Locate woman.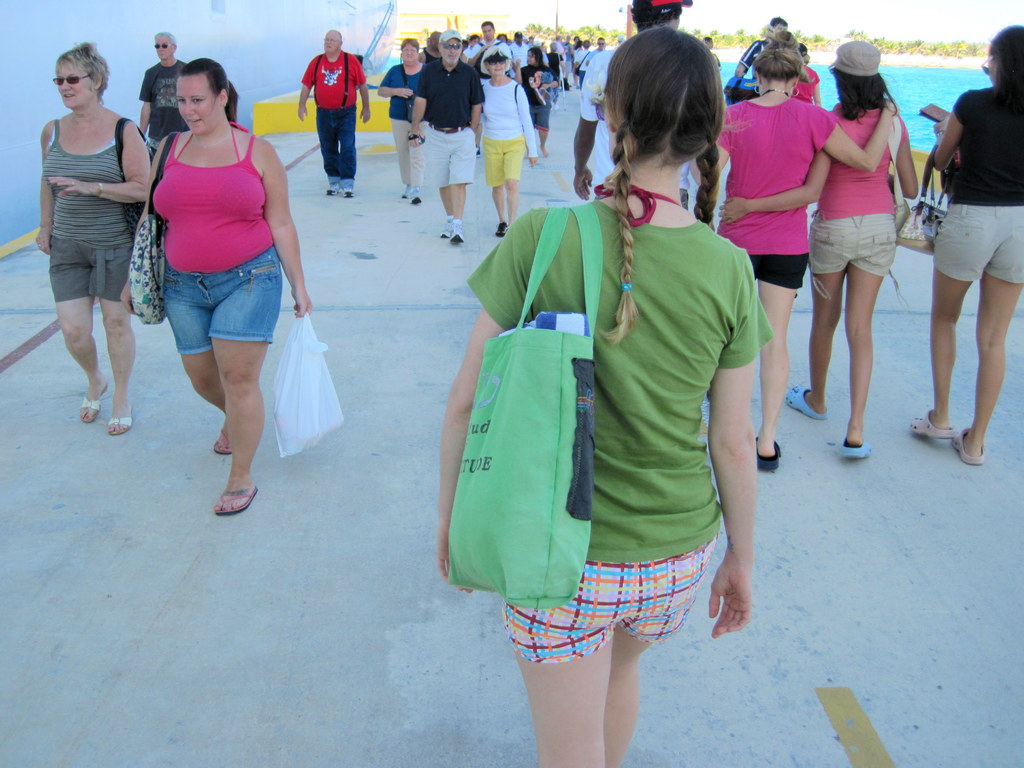
Bounding box: (712,36,922,462).
